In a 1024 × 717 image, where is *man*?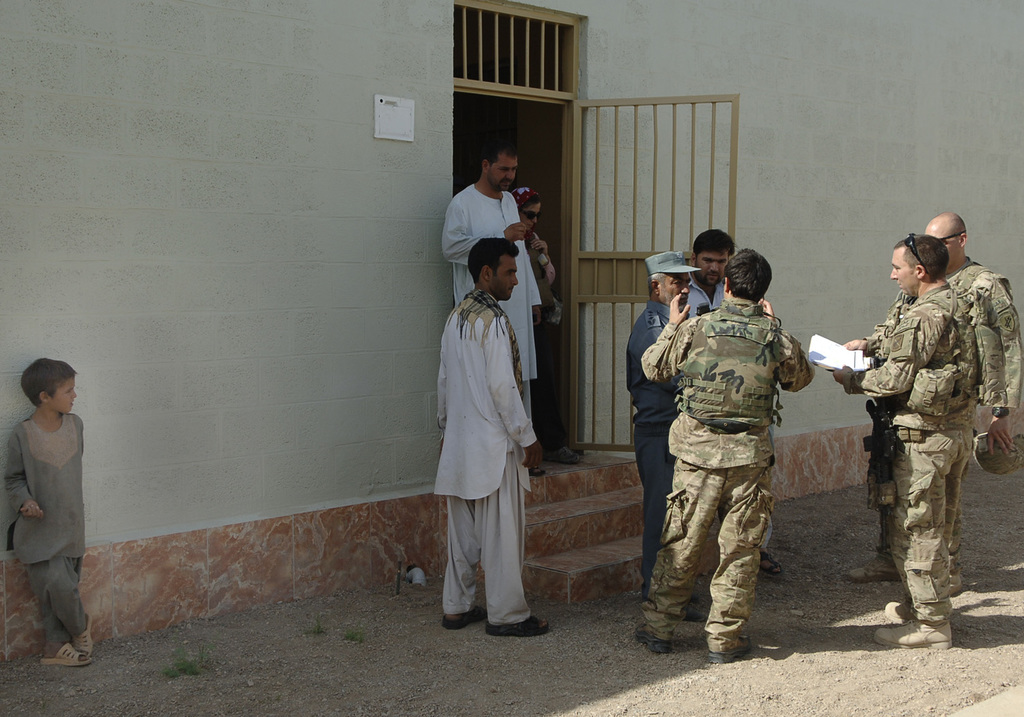
<box>683,231,732,320</box>.
